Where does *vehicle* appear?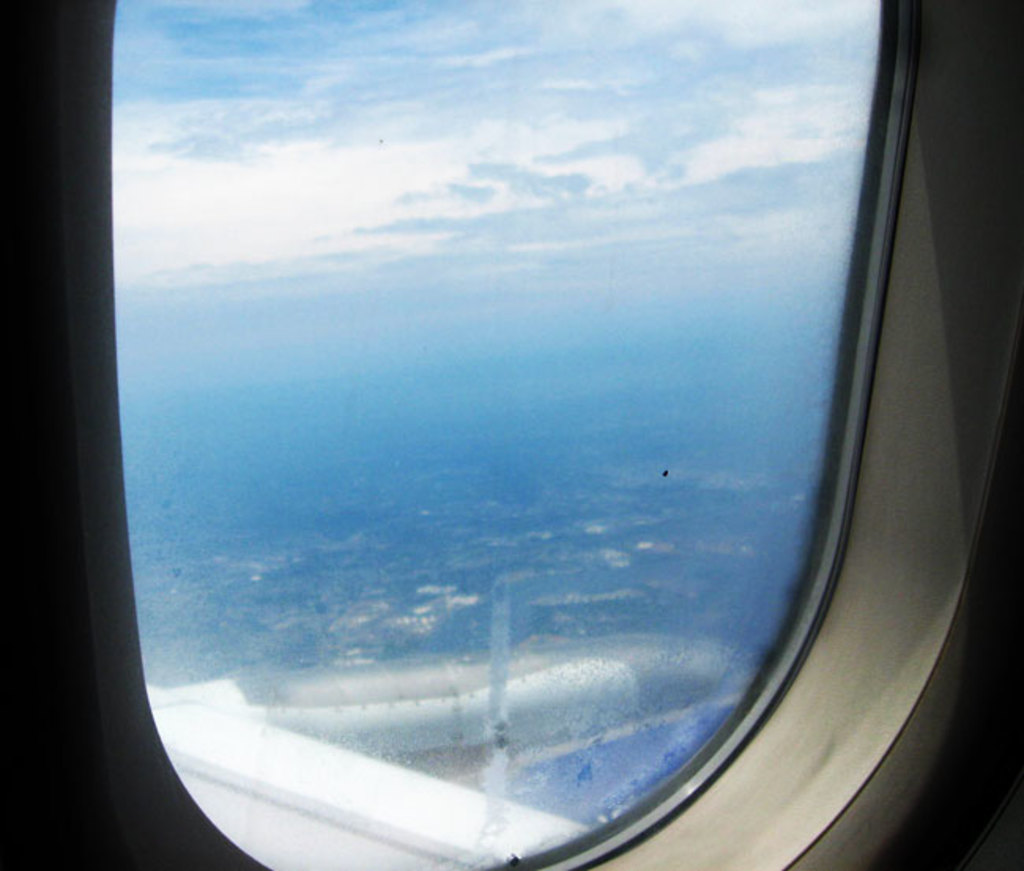
Appears at detection(0, 16, 1022, 870).
